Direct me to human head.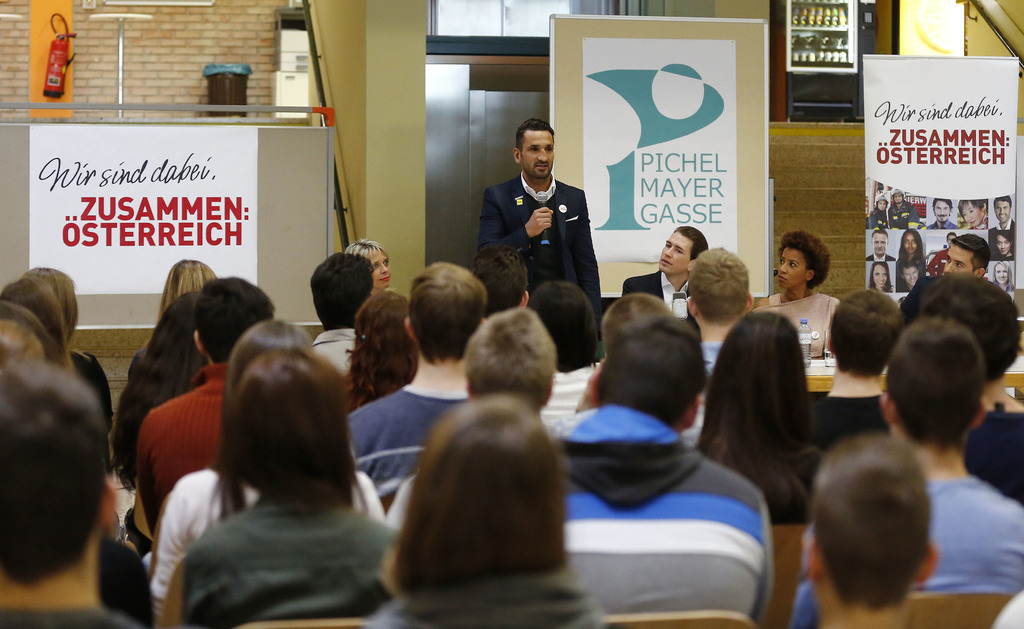
Direction: box(897, 262, 920, 285).
